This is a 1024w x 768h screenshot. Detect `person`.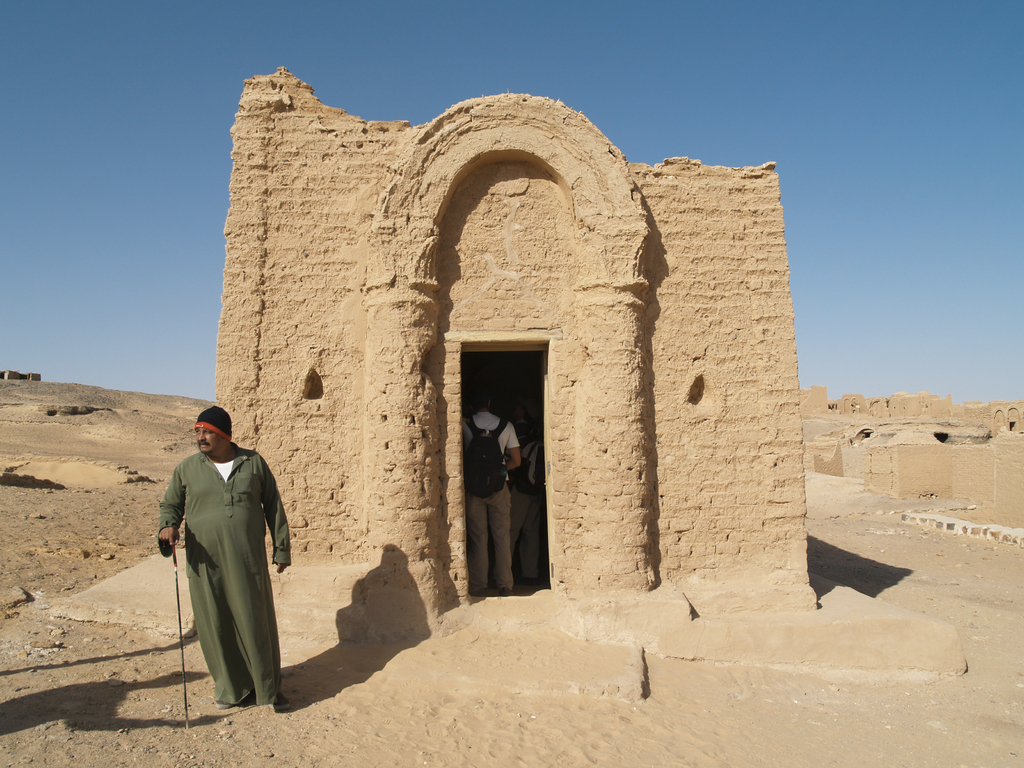
<box>459,385,518,597</box>.
